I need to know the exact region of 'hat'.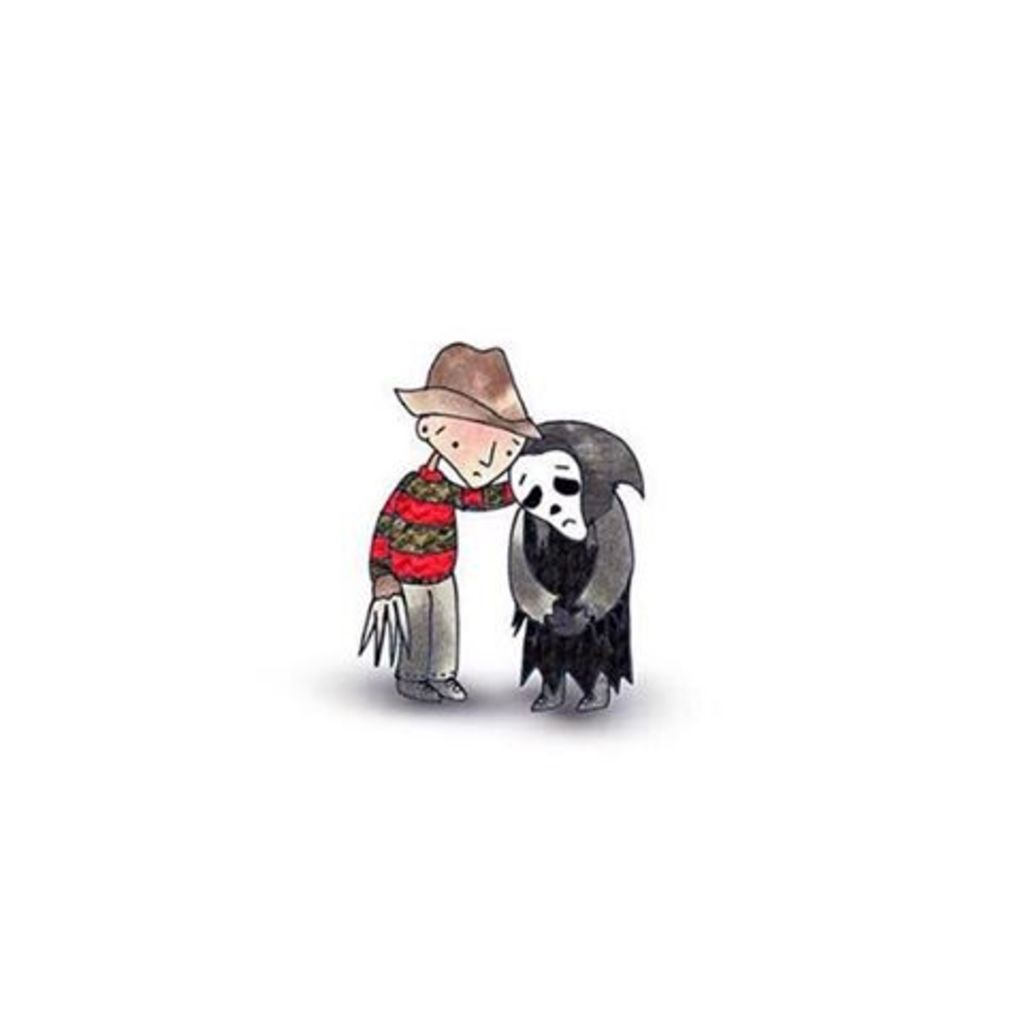
Region: 395/346/544/435.
